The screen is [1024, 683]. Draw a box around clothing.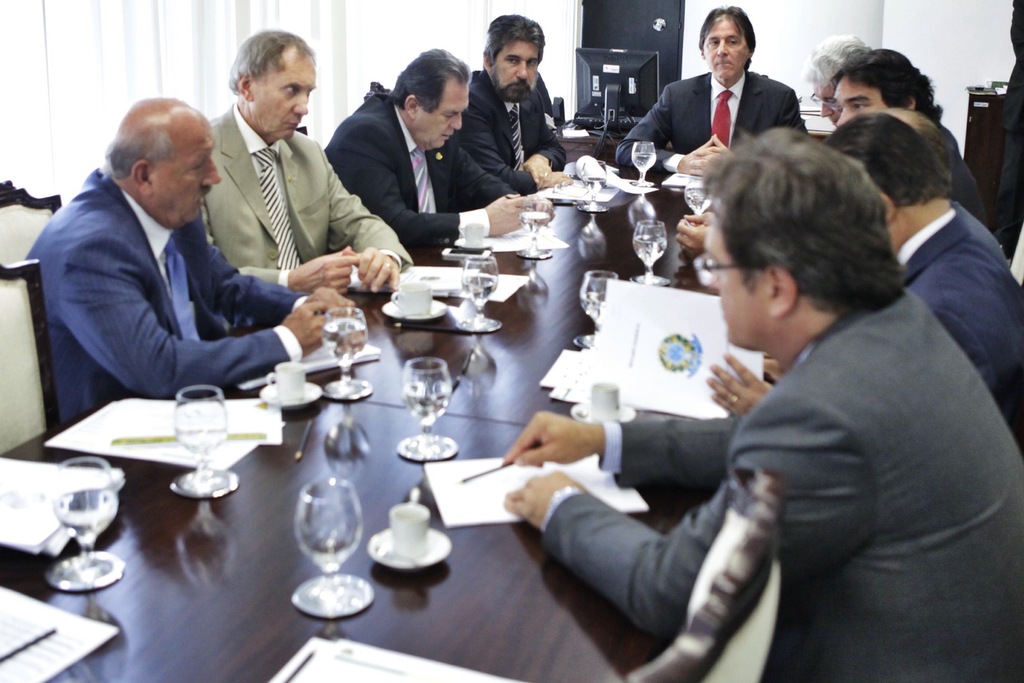
bbox=(618, 66, 806, 176).
